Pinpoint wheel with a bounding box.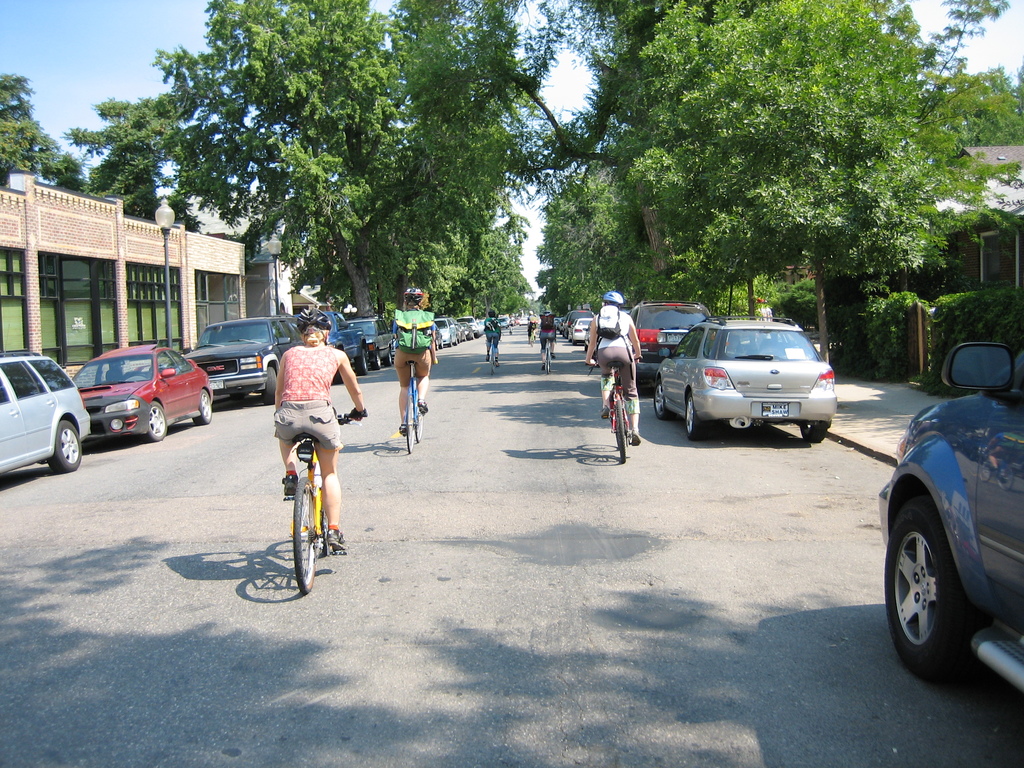
(x1=262, y1=364, x2=280, y2=406).
